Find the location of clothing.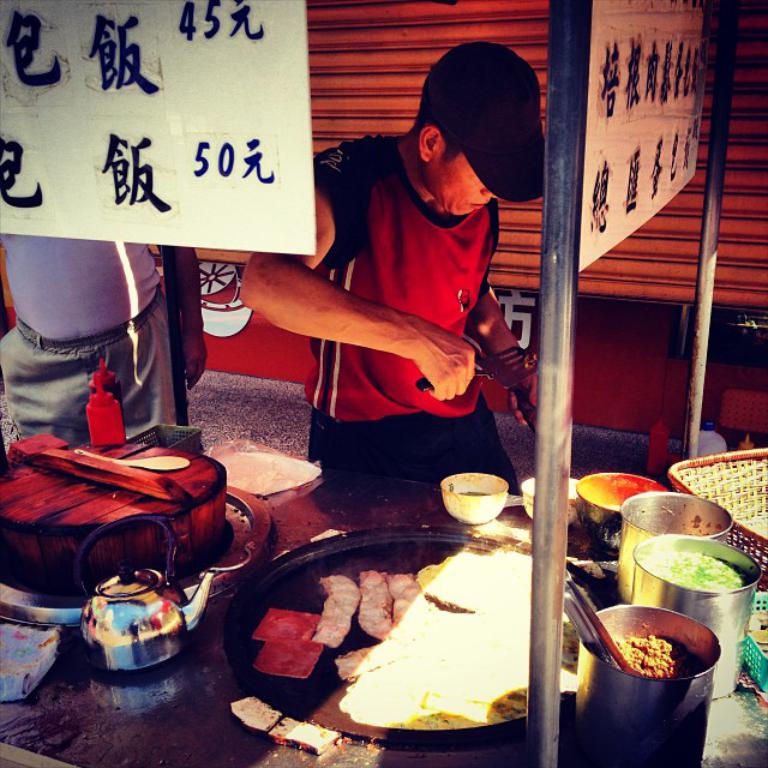
Location: {"x1": 302, "y1": 127, "x2": 517, "y2": 528}.
